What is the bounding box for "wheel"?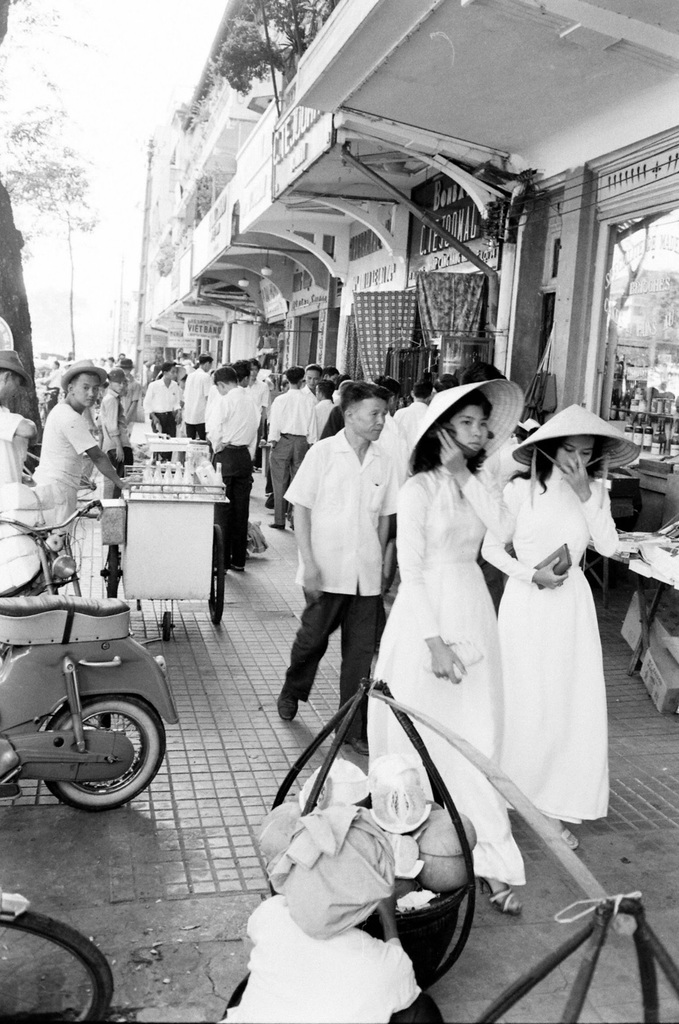
{"x1": 162, "y1": 609, "x2": 173, "y2": 641}.
